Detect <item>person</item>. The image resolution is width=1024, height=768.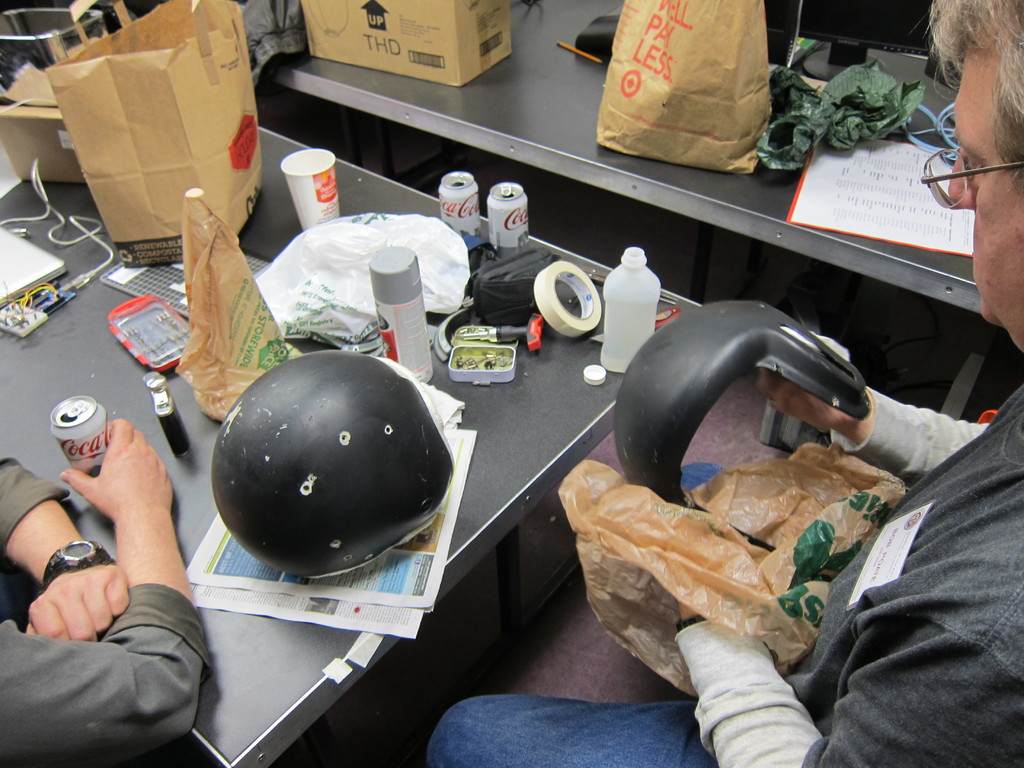
crop(0, 413, 217, 767).
